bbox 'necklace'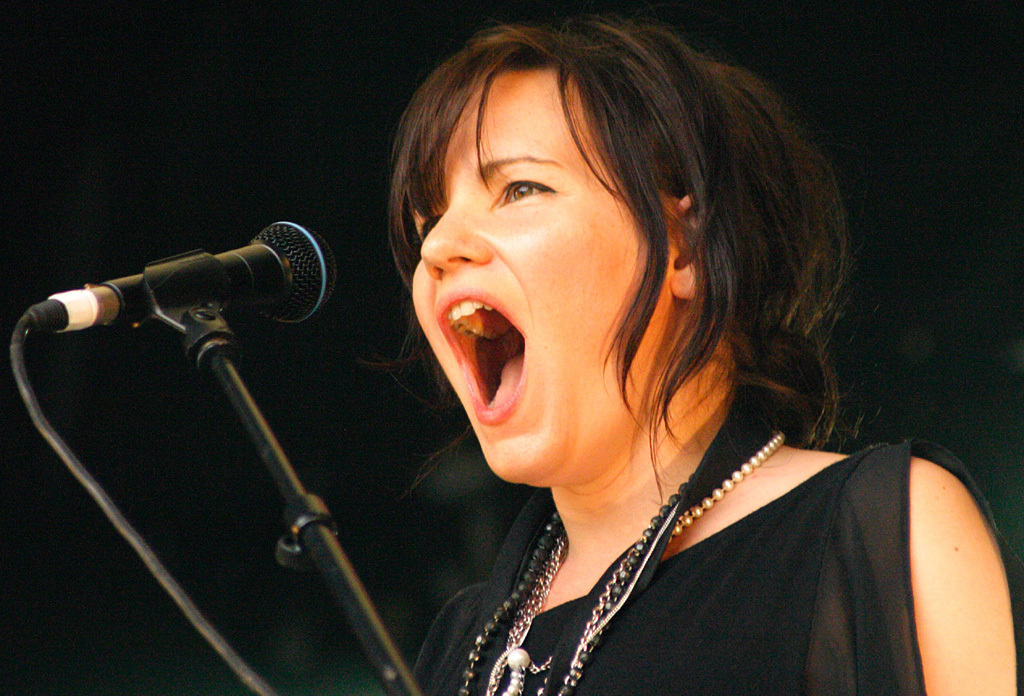
x1=458 y1=474 x2=695 y2=695
